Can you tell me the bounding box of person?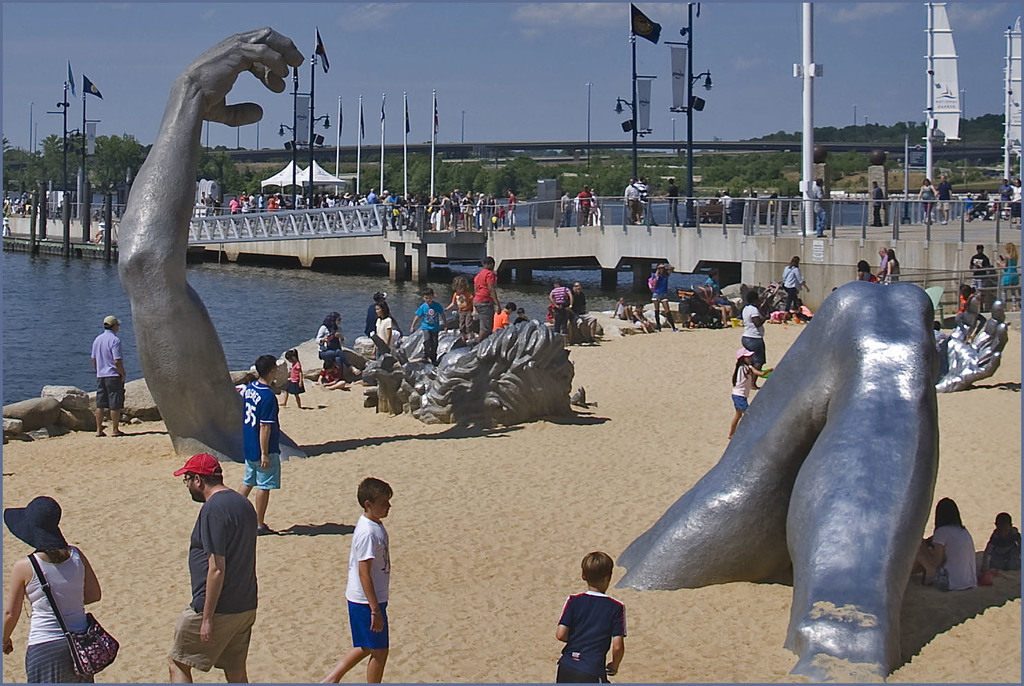
pyautogui.locateOnScreen(547, 280, 572, 335).
